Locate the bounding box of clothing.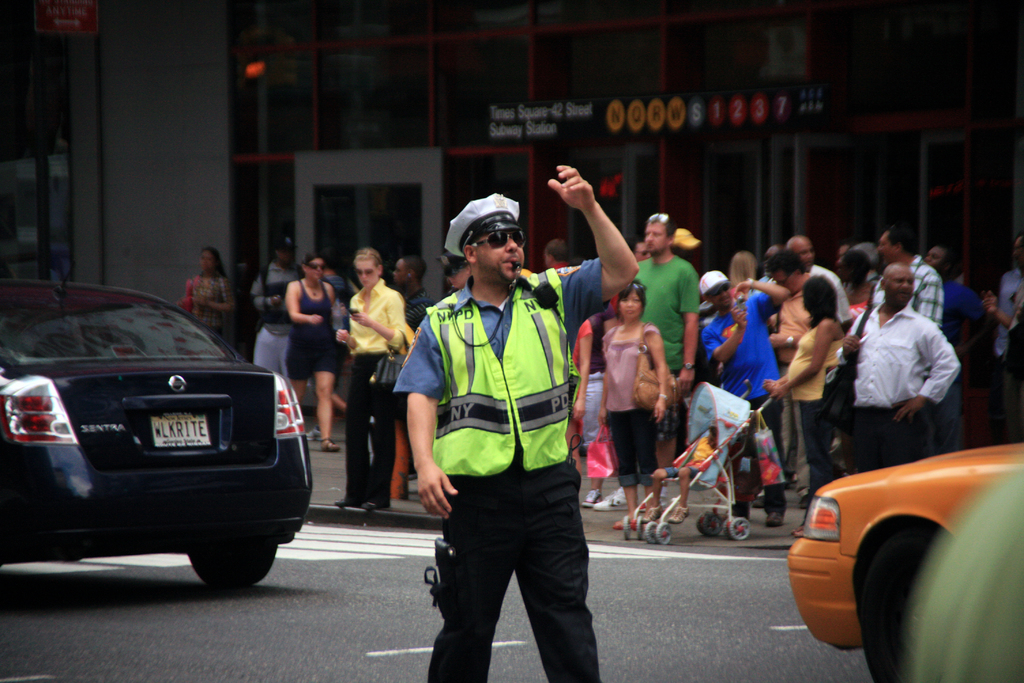
Bounding box: <bbox>190, 266, 227, 325</bbox>.
